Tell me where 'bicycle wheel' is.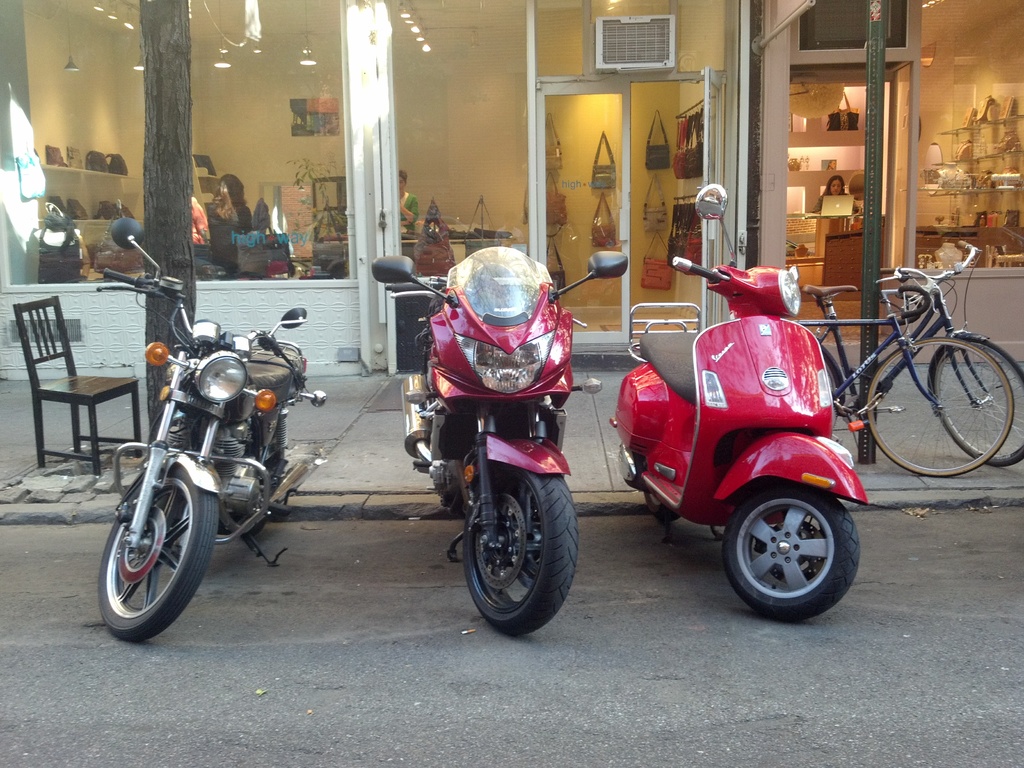
'bicycle wheel' is at (932,330,1023,470).
